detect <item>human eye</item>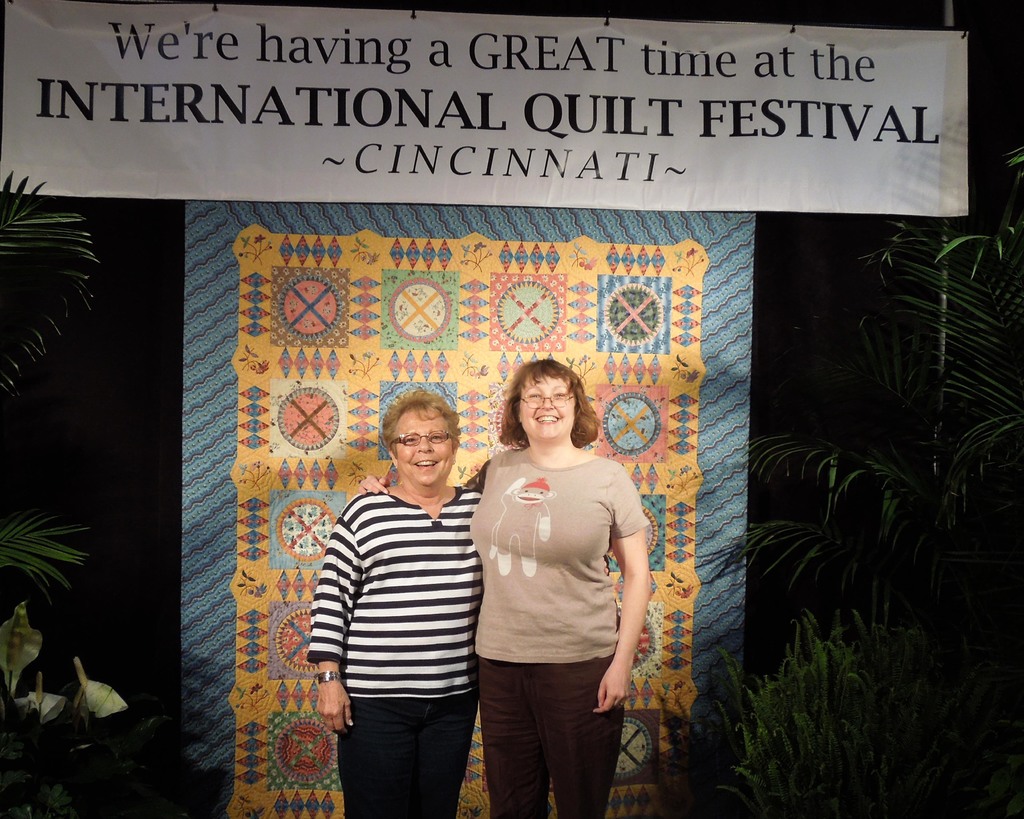
<box>404,434,416,444</box>
